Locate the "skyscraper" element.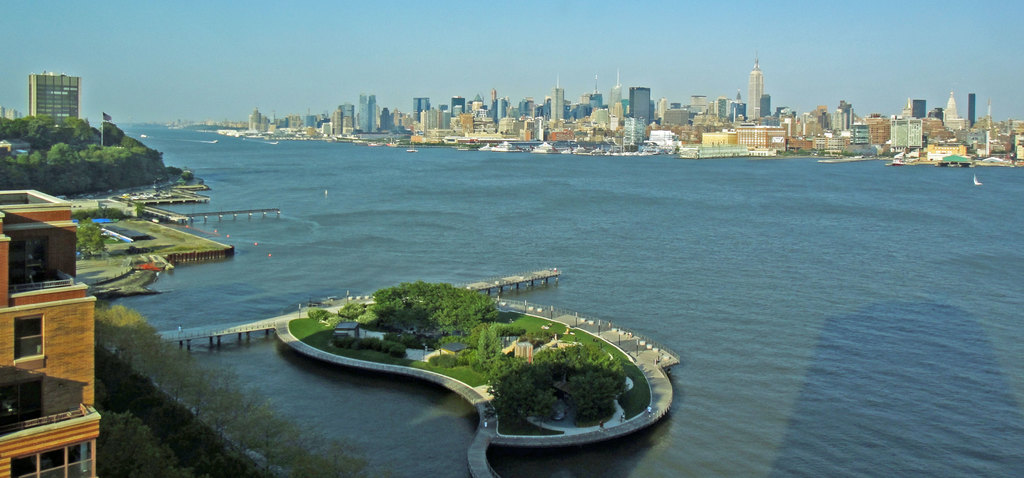
Element bbox: (x1=908, y1=101, x2=926, y2=115).
